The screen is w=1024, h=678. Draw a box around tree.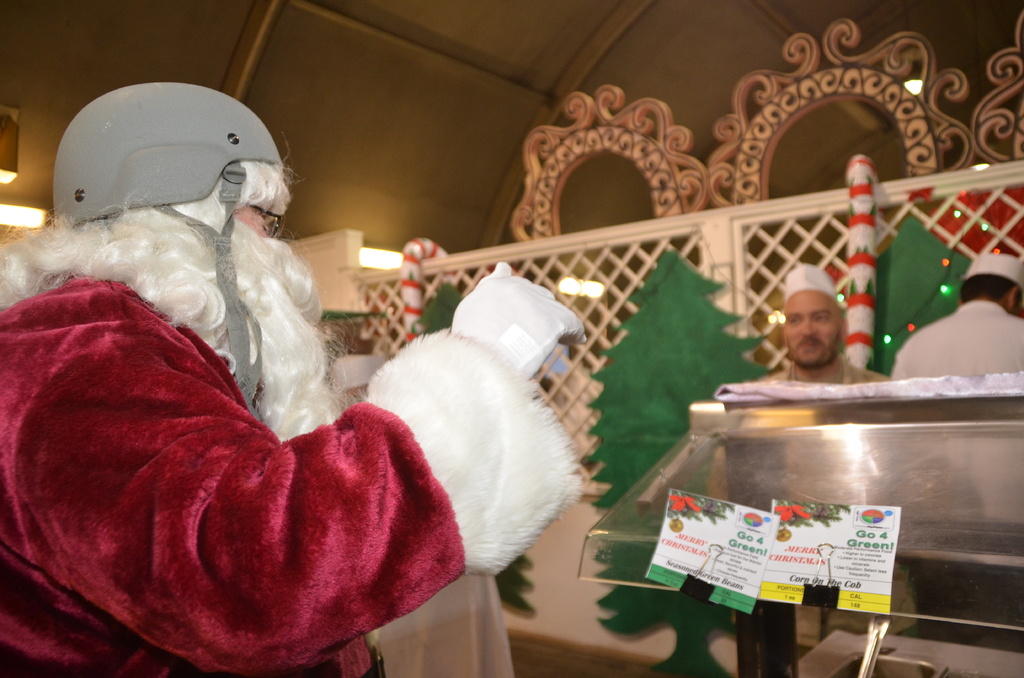
crop(390, 280, 536, 617).
